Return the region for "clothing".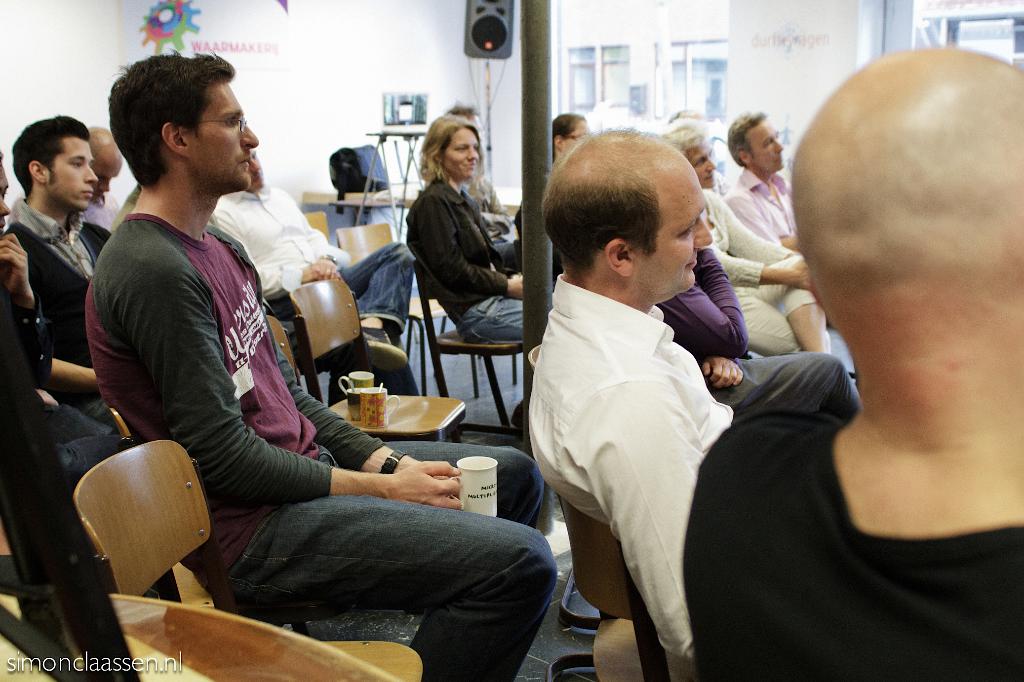
crop(0, 191, 124, 441).
